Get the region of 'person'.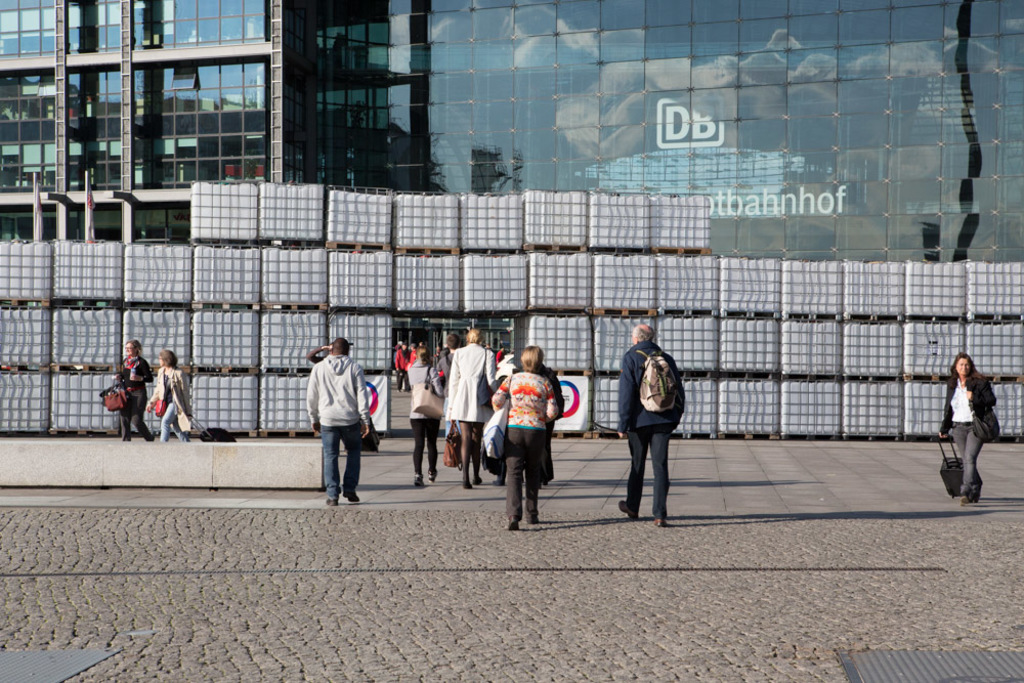
region(938, 354, 999, 501).
